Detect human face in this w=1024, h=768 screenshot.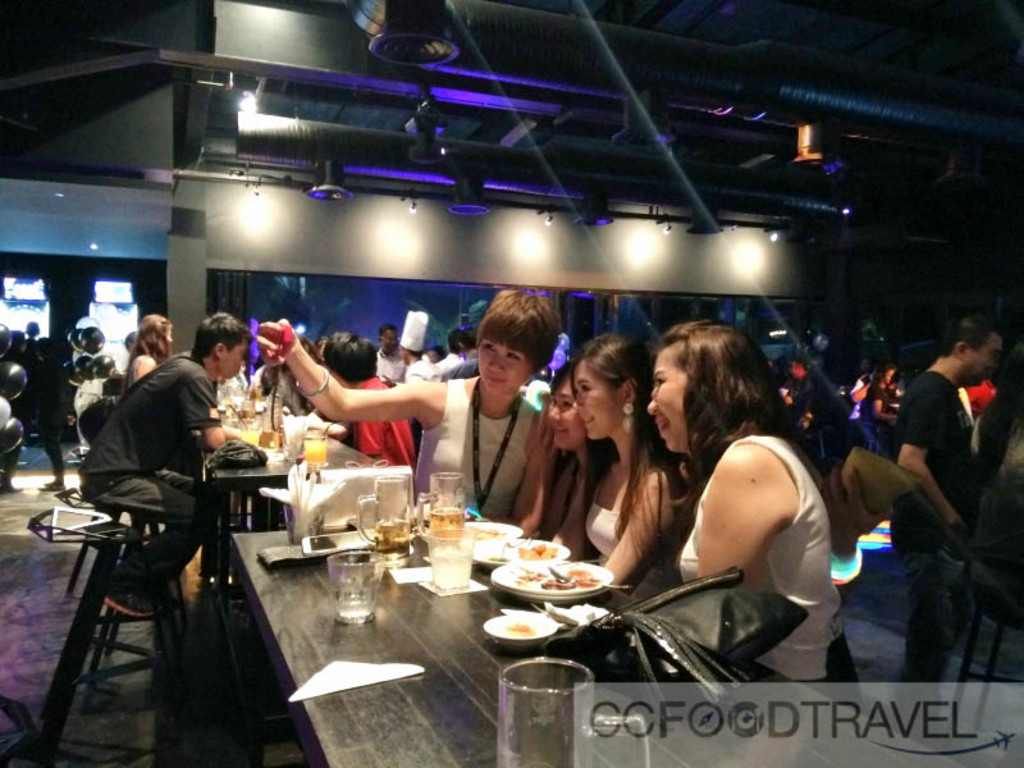
Detection: x1=579, y1=362, x2=622, y2=440.
